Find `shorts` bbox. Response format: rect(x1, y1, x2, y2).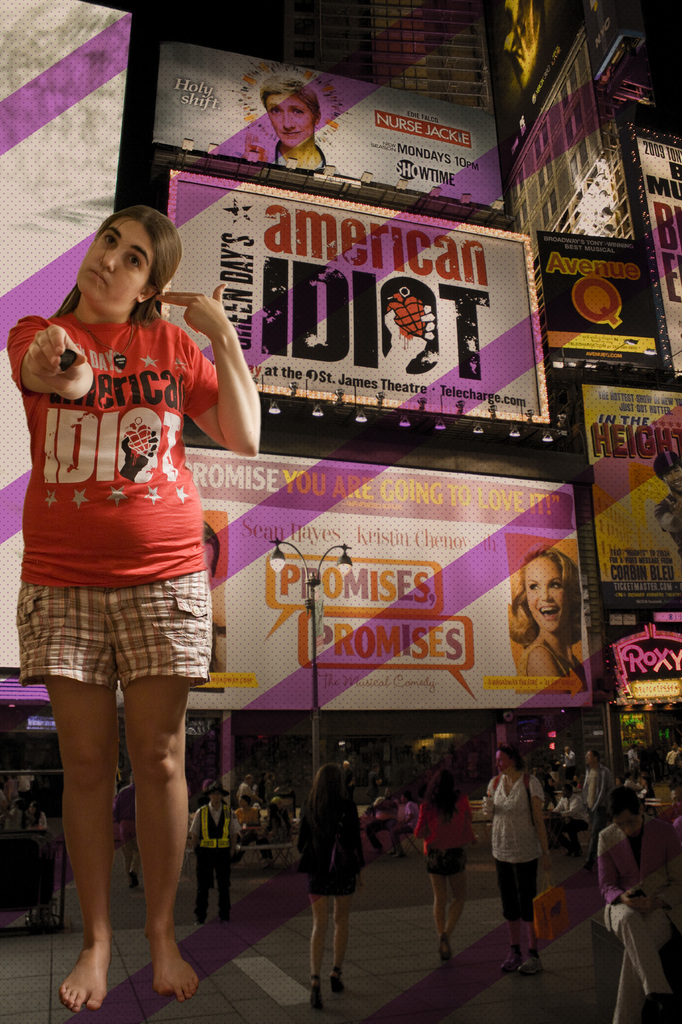
rect(494, 858, 540, 917).
